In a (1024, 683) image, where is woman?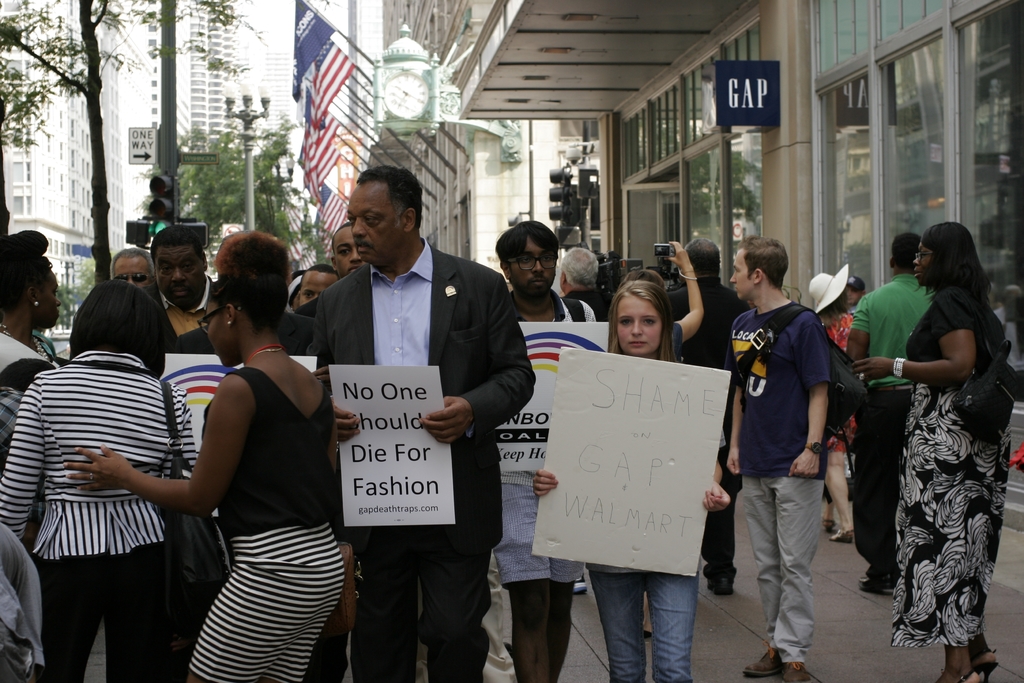
<bbox>61, 229, 344, 682</bbox>.
